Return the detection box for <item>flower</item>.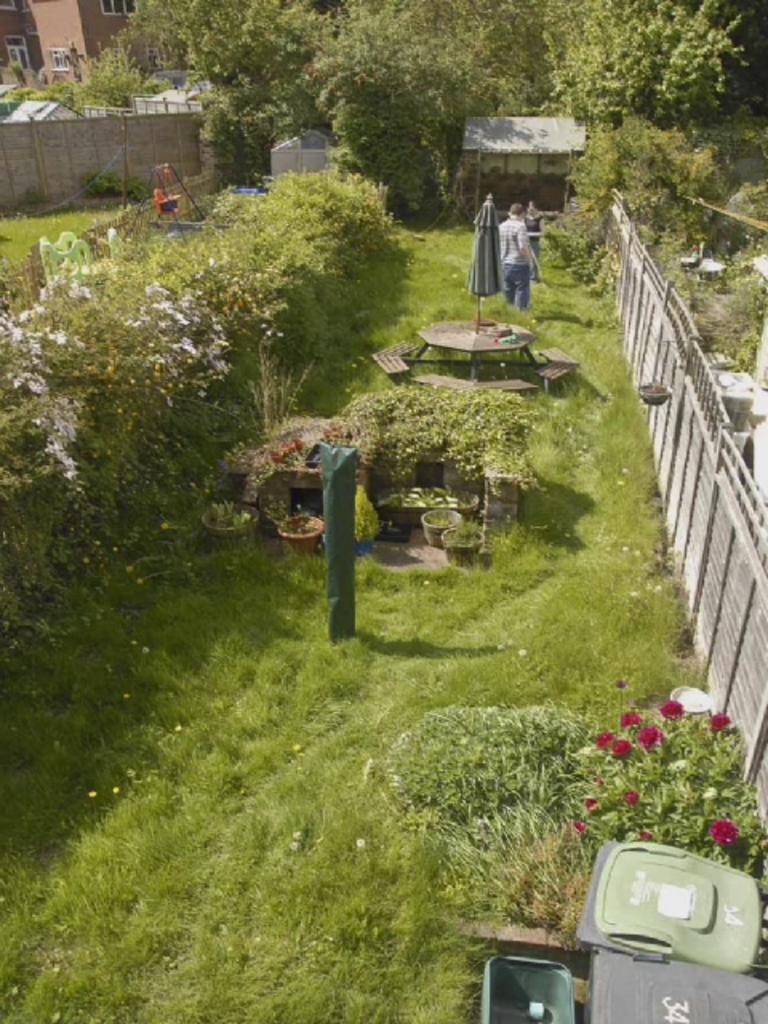
x1=638, y1=726, x2=666, y2=752.
